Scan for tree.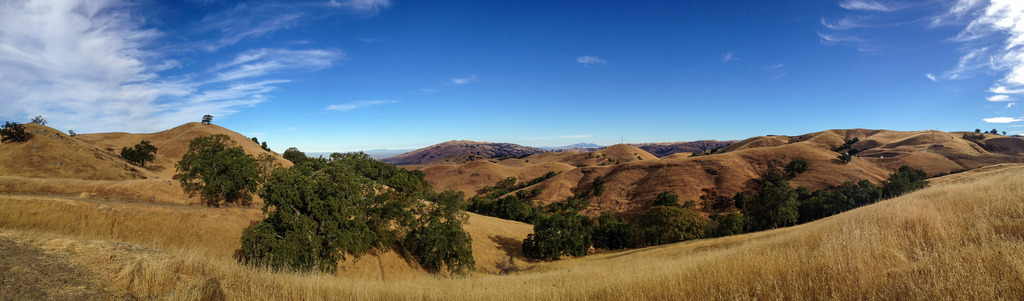
Scan result: crop(0, 121, 25, 145).
